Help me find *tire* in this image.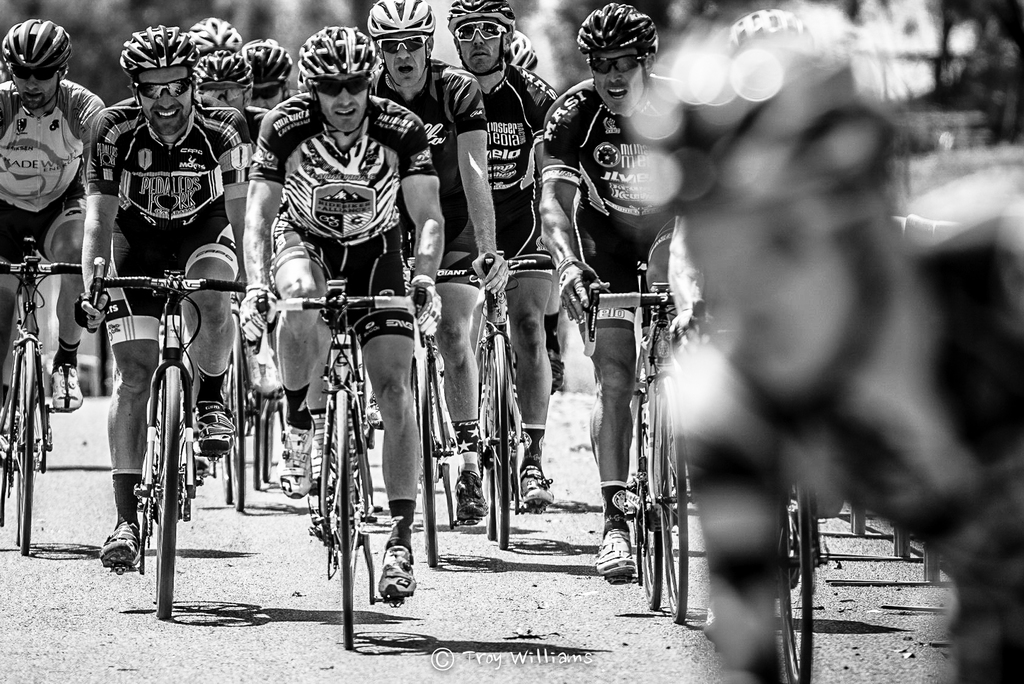
Found it: [x1=260, y1=396, x2=271, y2=487].
